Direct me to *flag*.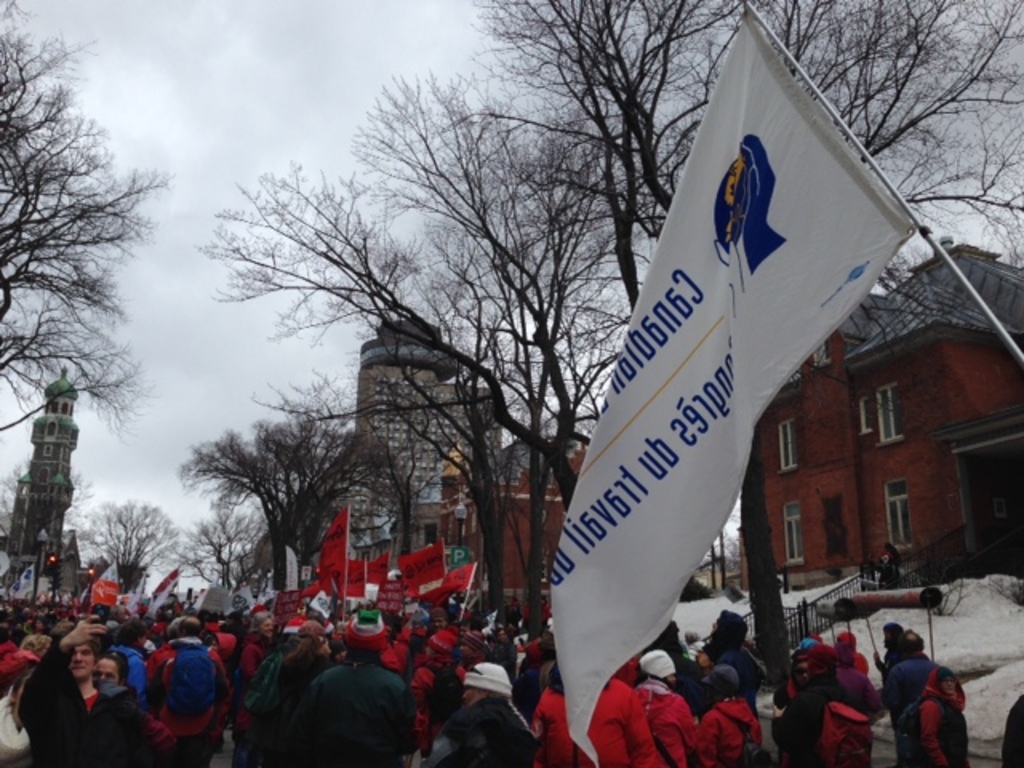
Direction: BBox(360, 550, 392, 582).
